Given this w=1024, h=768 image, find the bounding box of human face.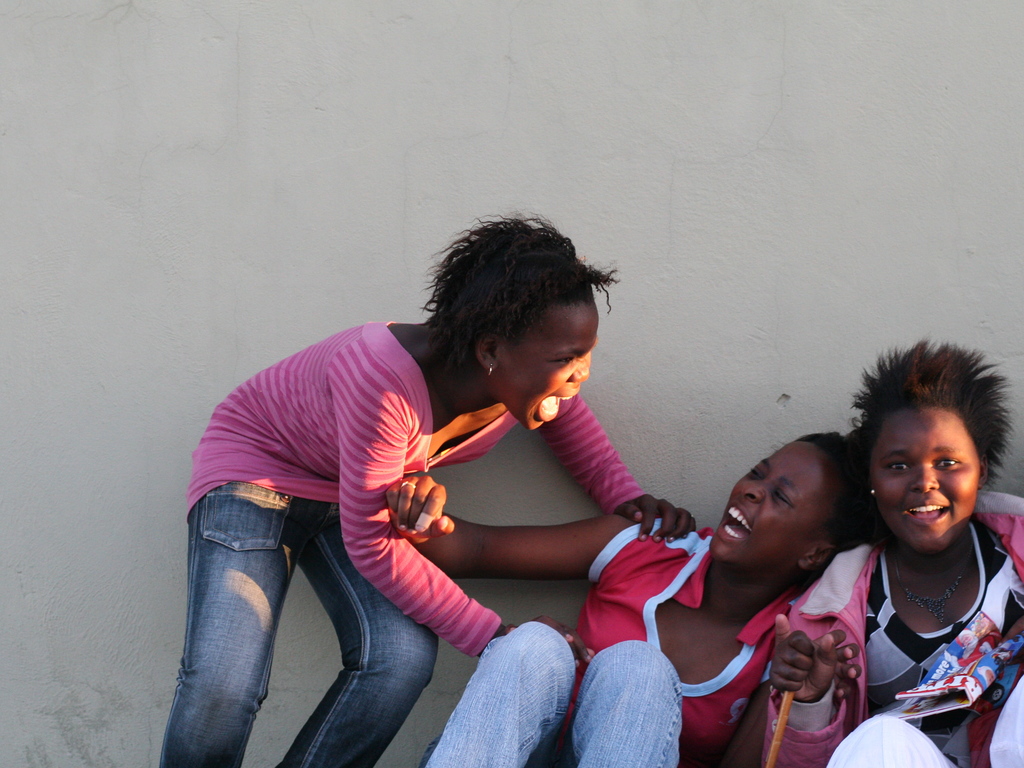
<region>869, 415, 977, 554</region>.
